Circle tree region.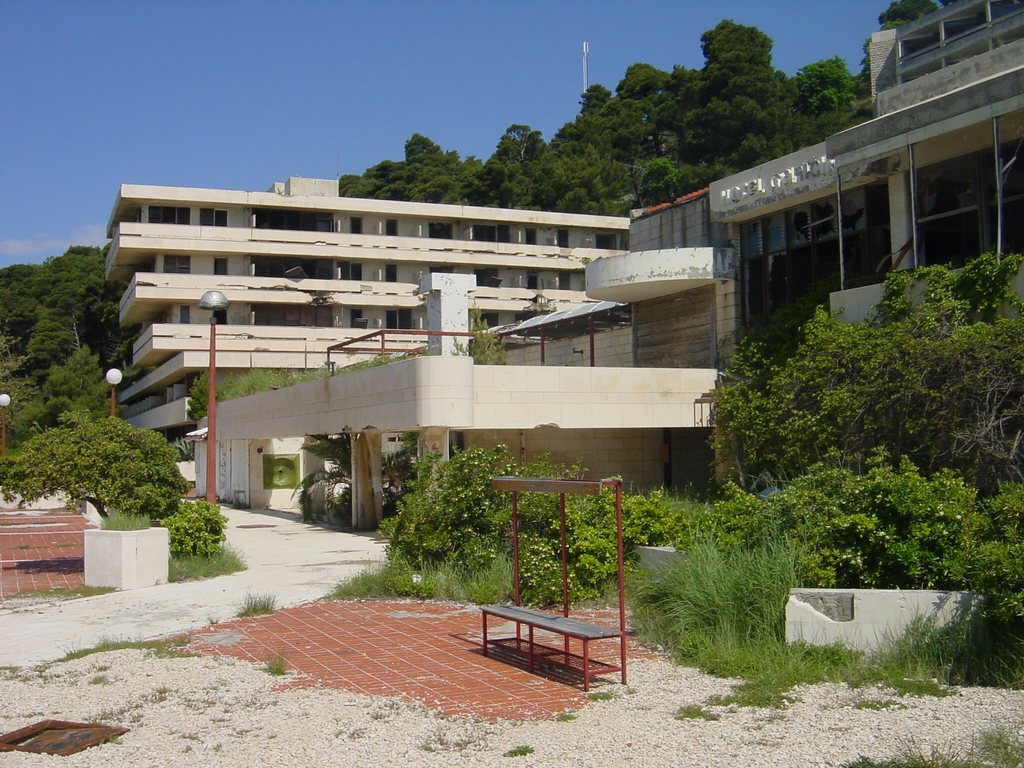
Region: locate(865, 257, 1023, 329).
